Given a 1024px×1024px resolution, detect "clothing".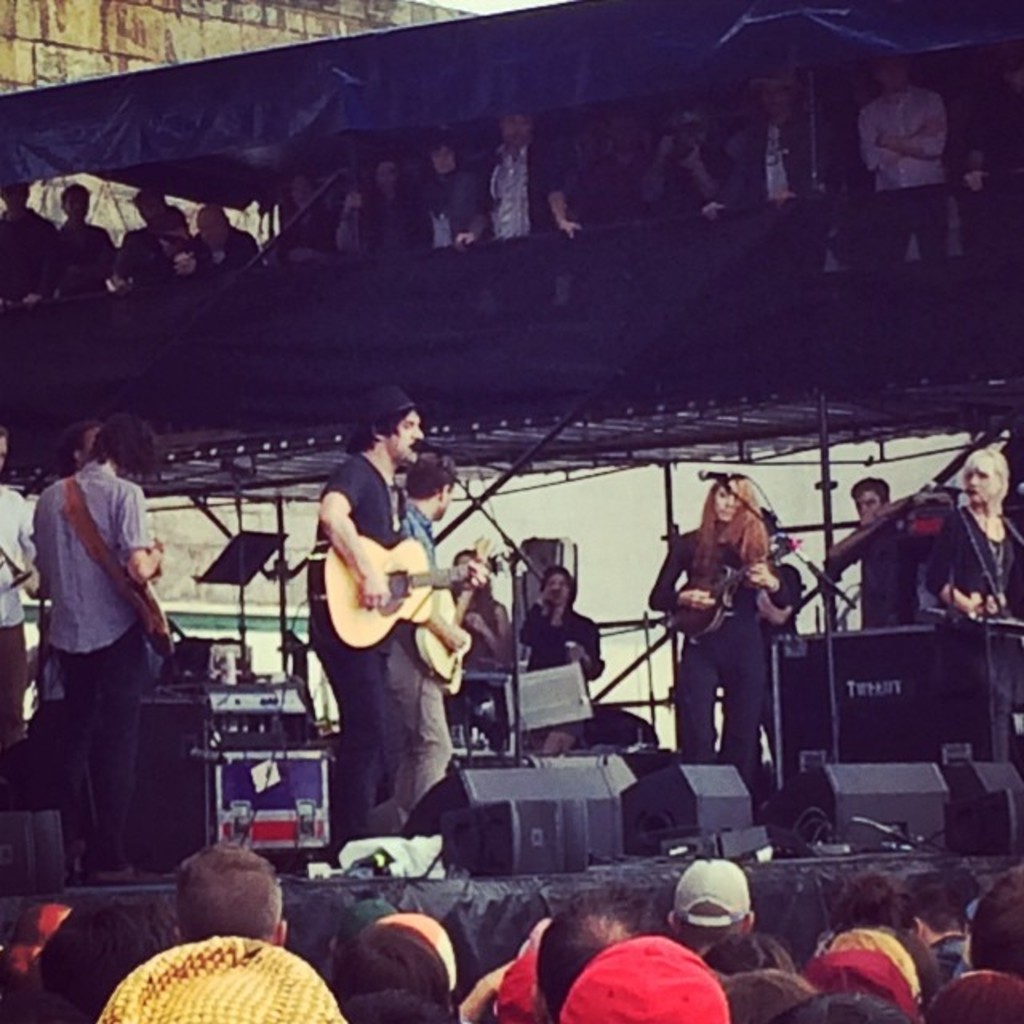
<region>645, 526, 805, 755</region>.
